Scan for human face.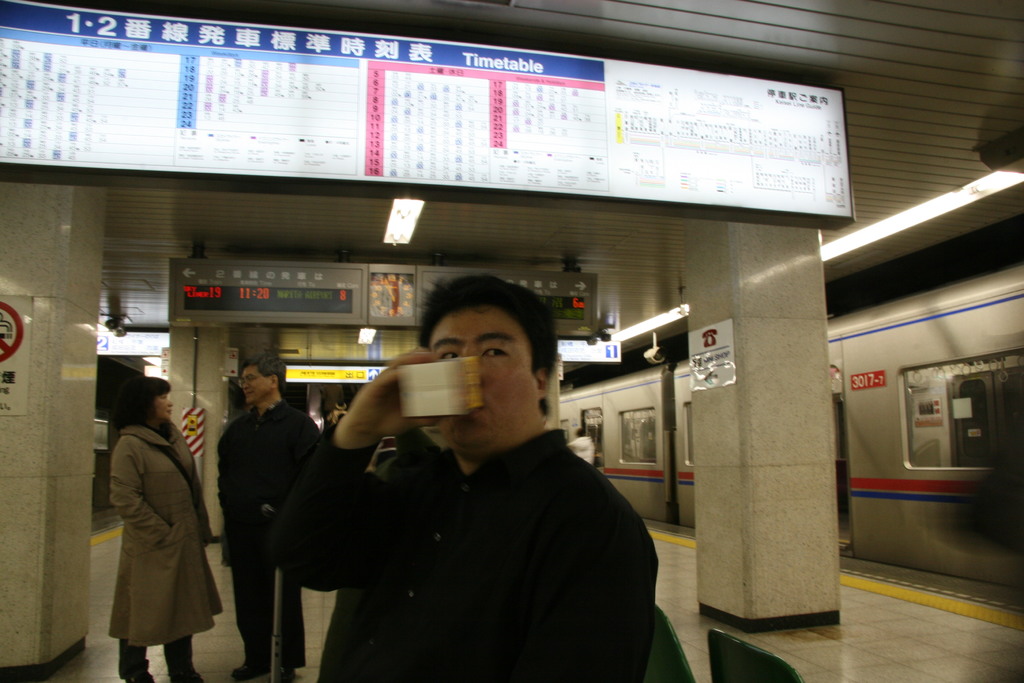
Scan result: select_region(430, 306, 545, 449).
